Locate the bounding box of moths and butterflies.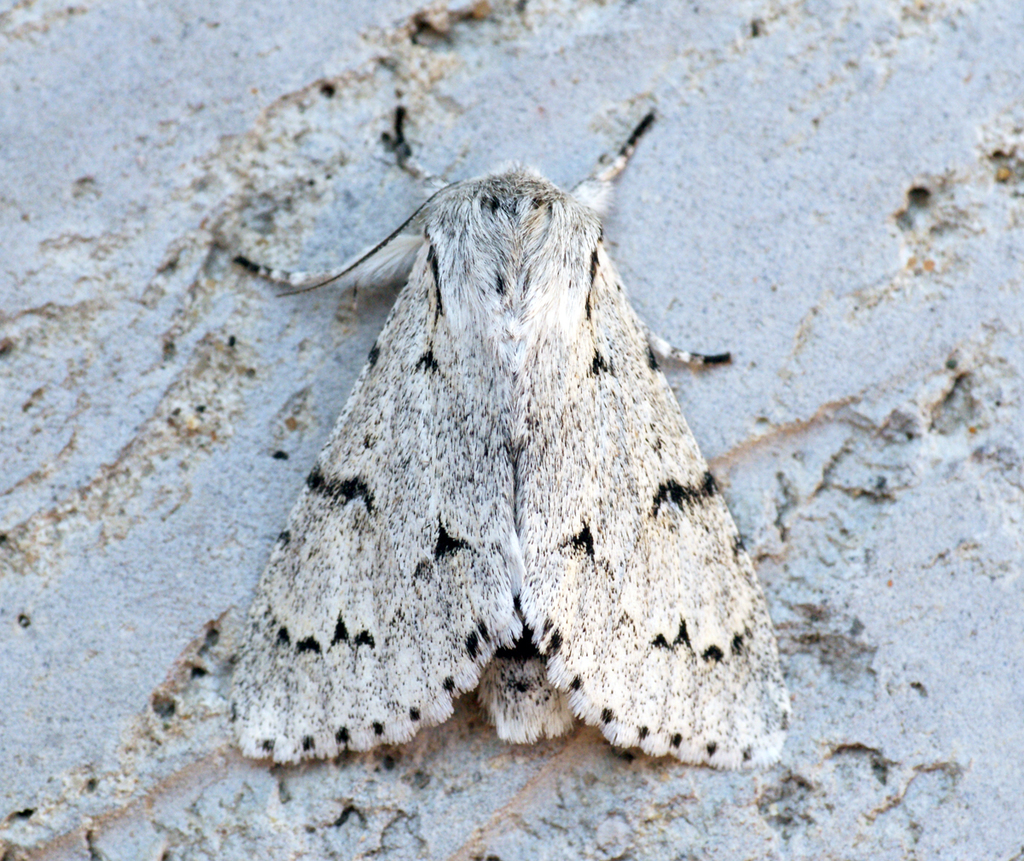
Bounding box: <box>231,102,800,772</box>.
